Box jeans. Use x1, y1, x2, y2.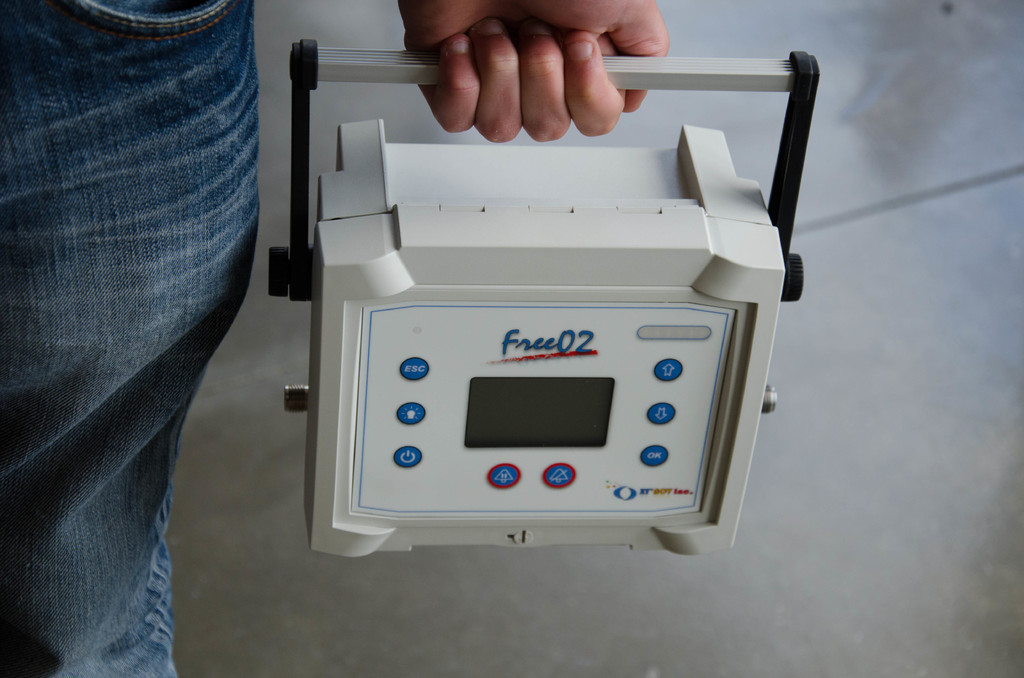
0, 0, 263, 677.
